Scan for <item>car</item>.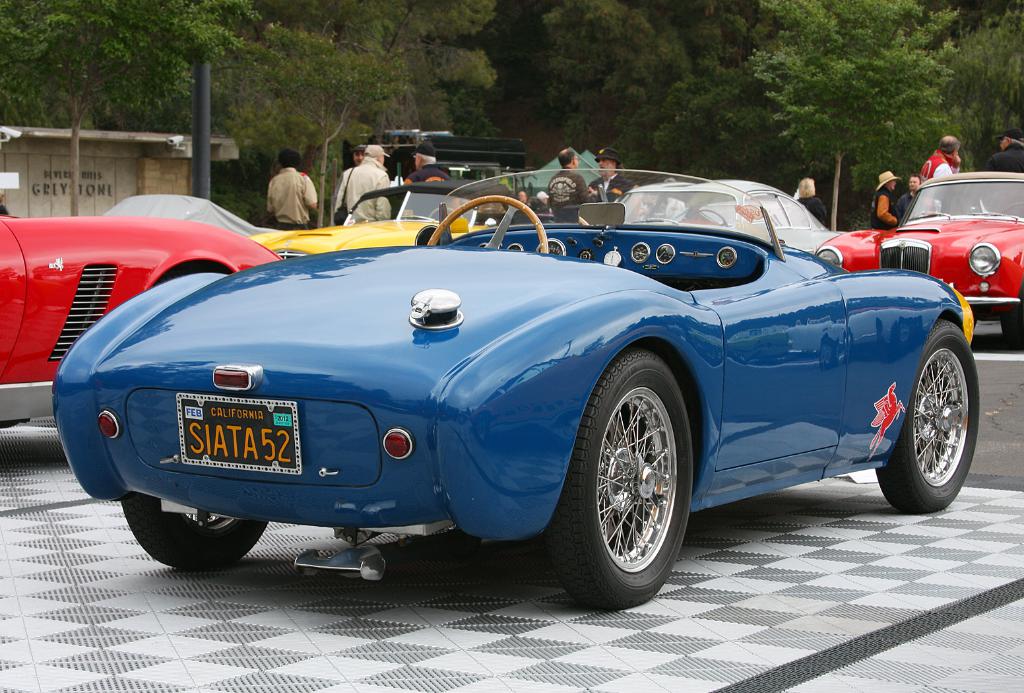
Scan result: rect(600, 170, 854, 260).
